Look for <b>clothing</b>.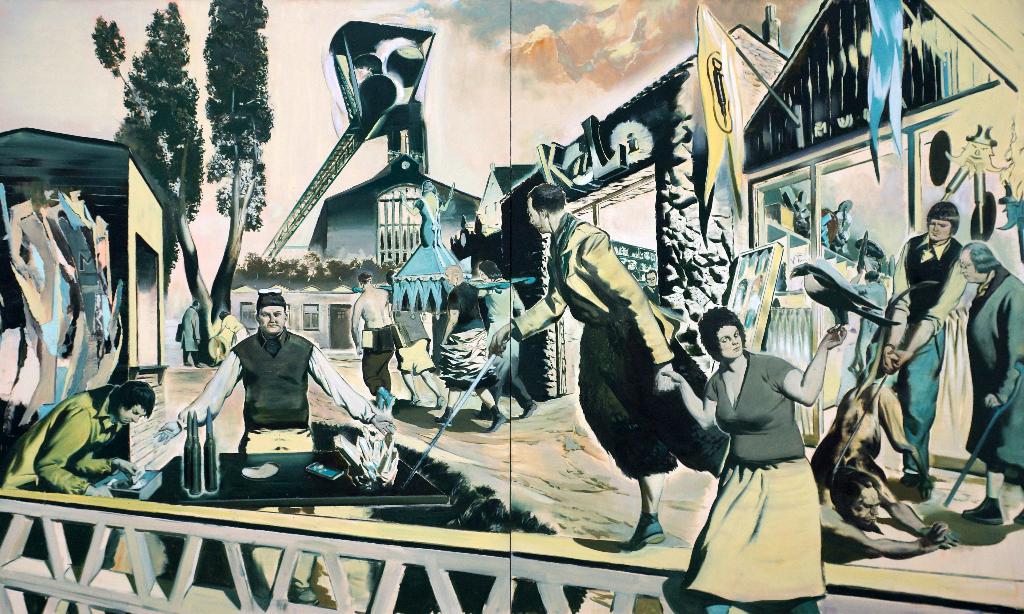
Found: [left=440, top=283, right=504, bottom=386].
